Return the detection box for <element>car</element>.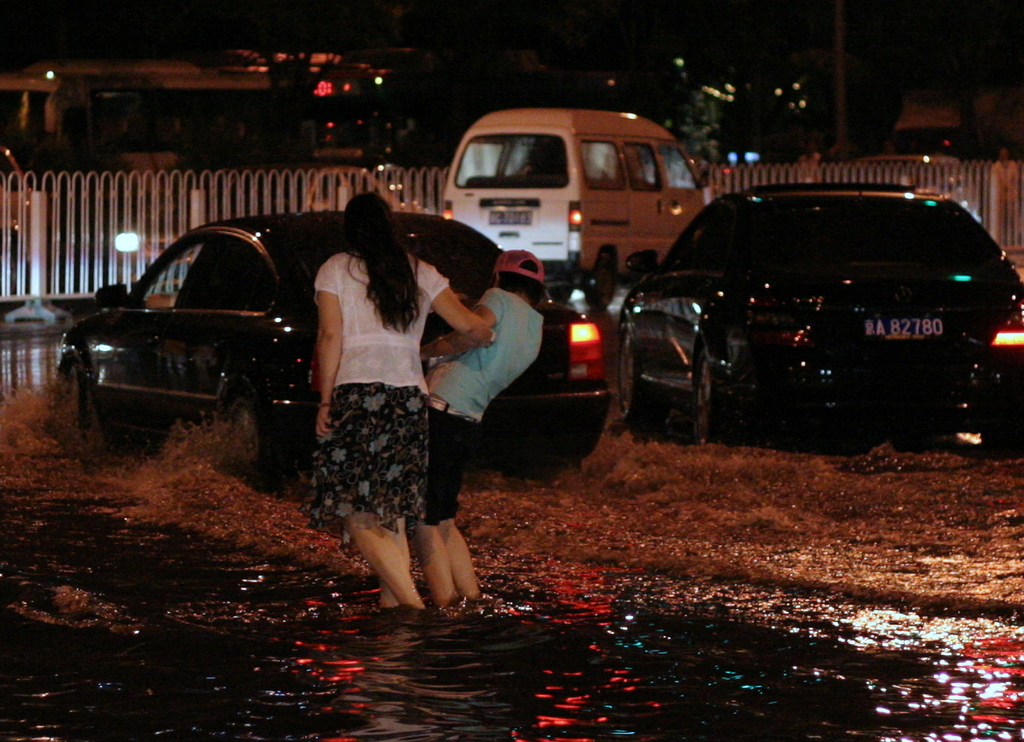
x1=617 y1=179 x2=1023 y2=454.
